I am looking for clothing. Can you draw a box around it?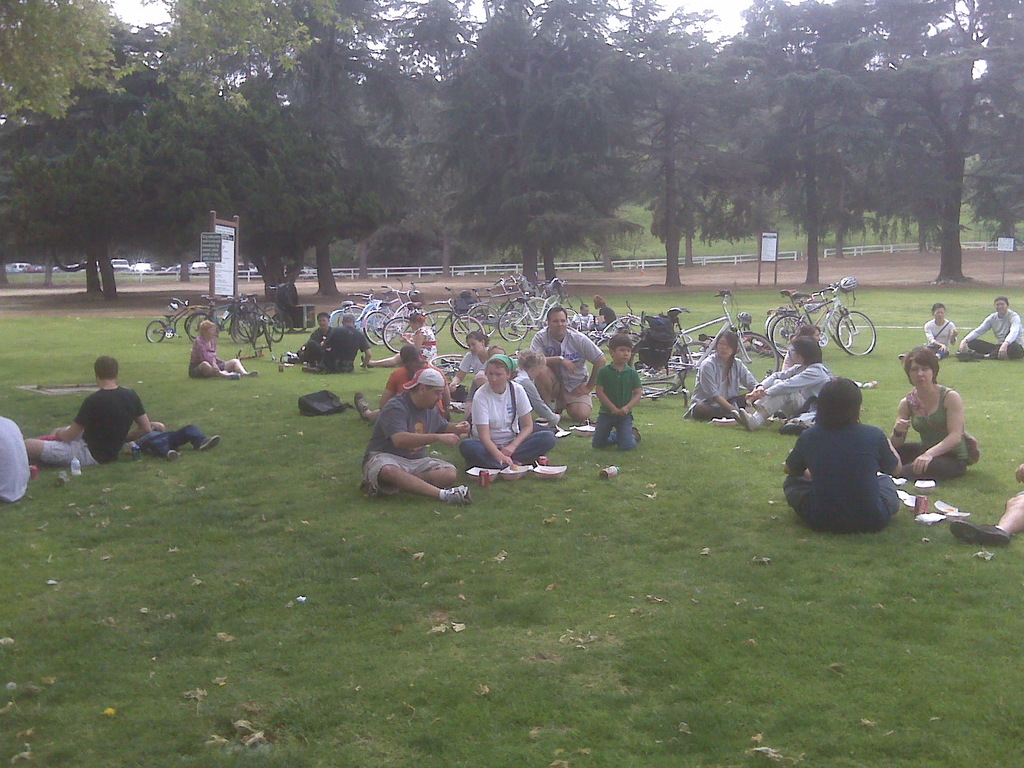
Sure, the bounding box is <box>690,338,769,422</box>.
